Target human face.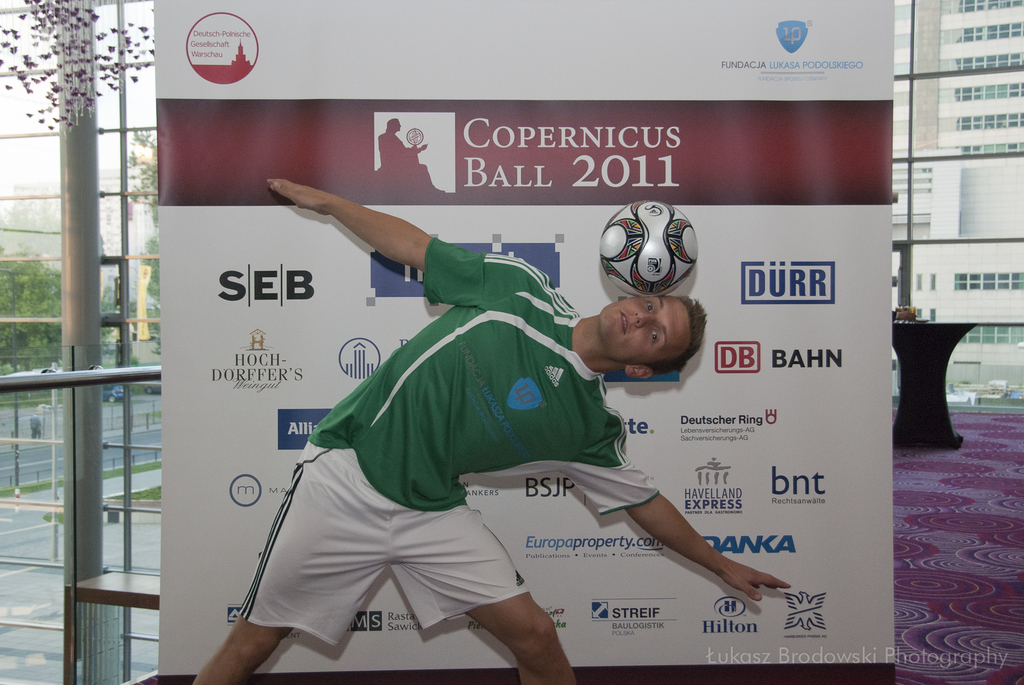
Target region: locate(598, 295, 696, 358).
